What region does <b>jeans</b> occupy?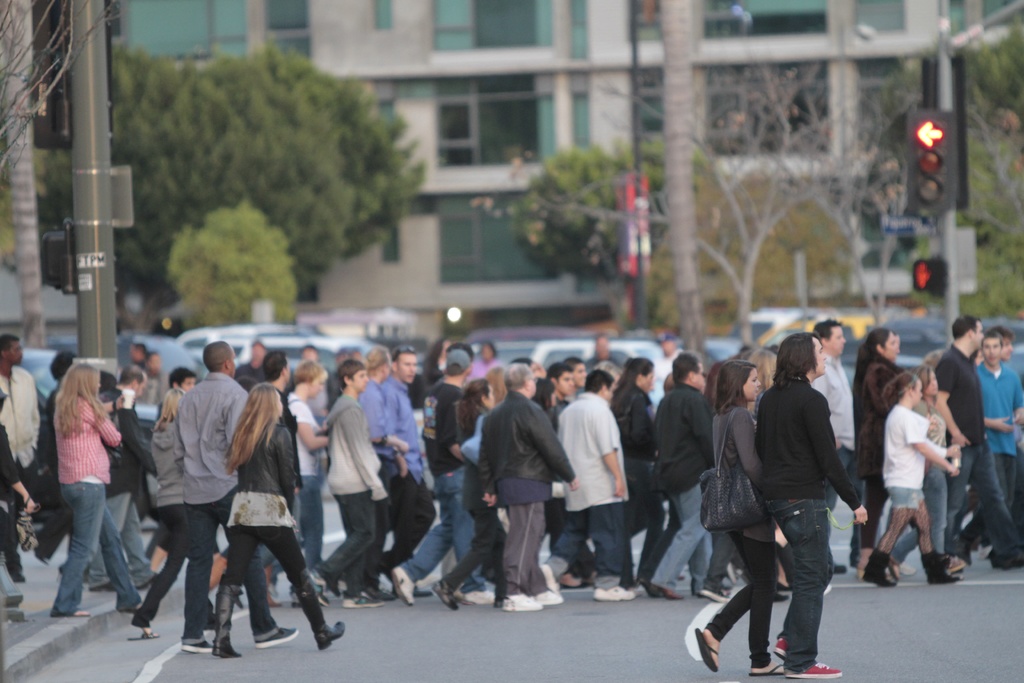
<region>442, 513, 507, 600</region>.
